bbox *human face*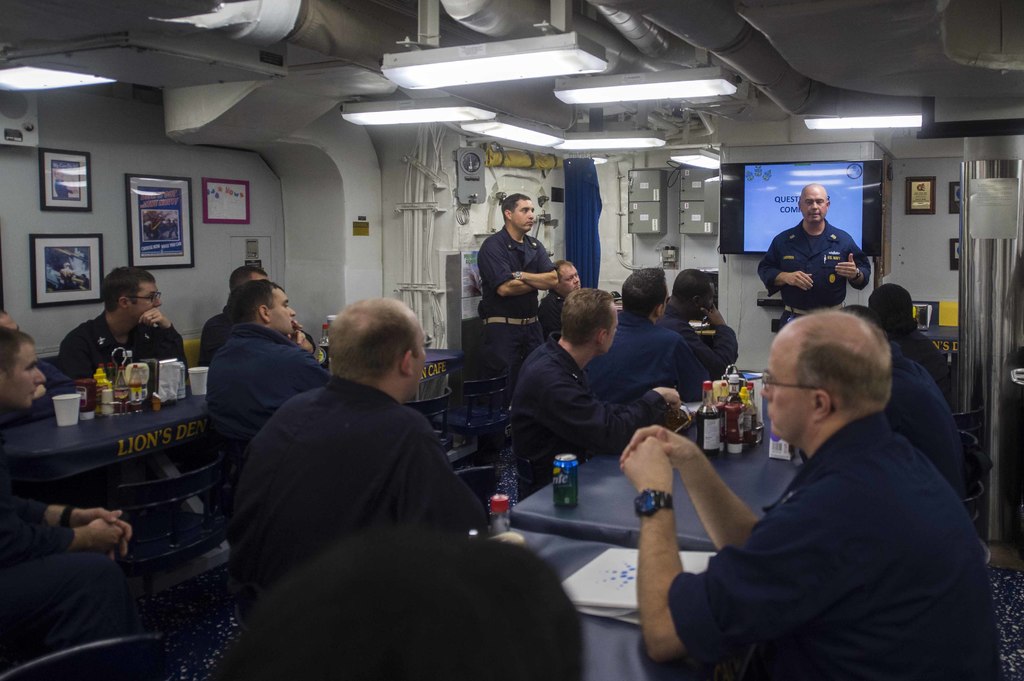
268/277/298/340
